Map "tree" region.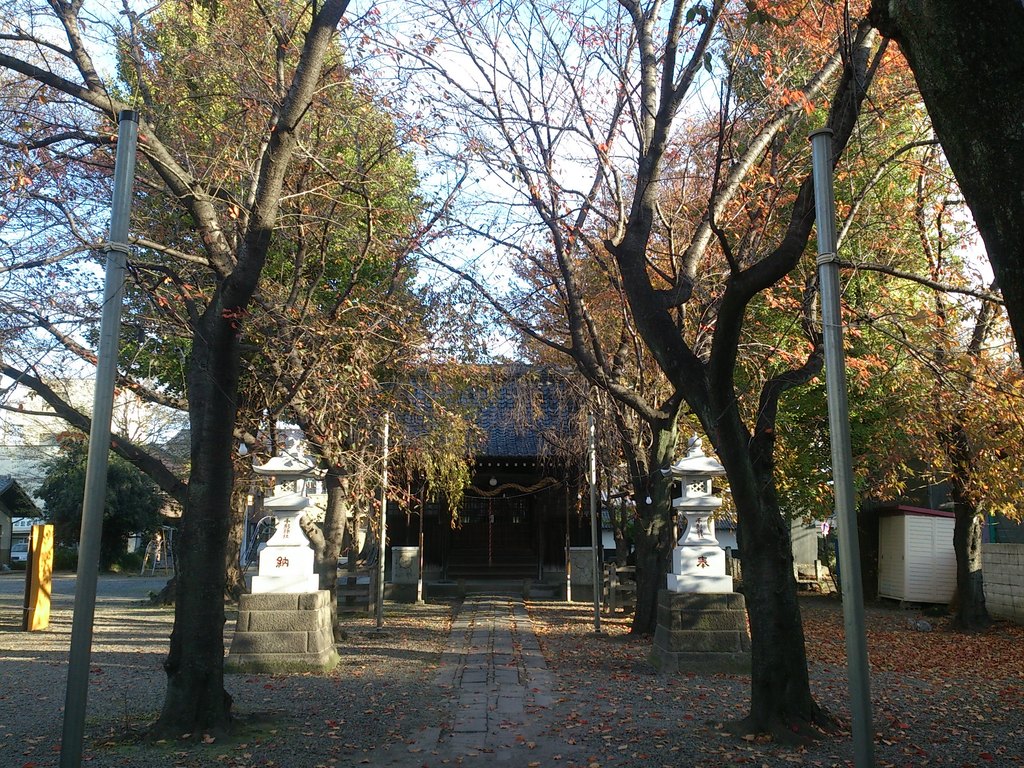
Mapped to region(0, 0, 477, 603).
